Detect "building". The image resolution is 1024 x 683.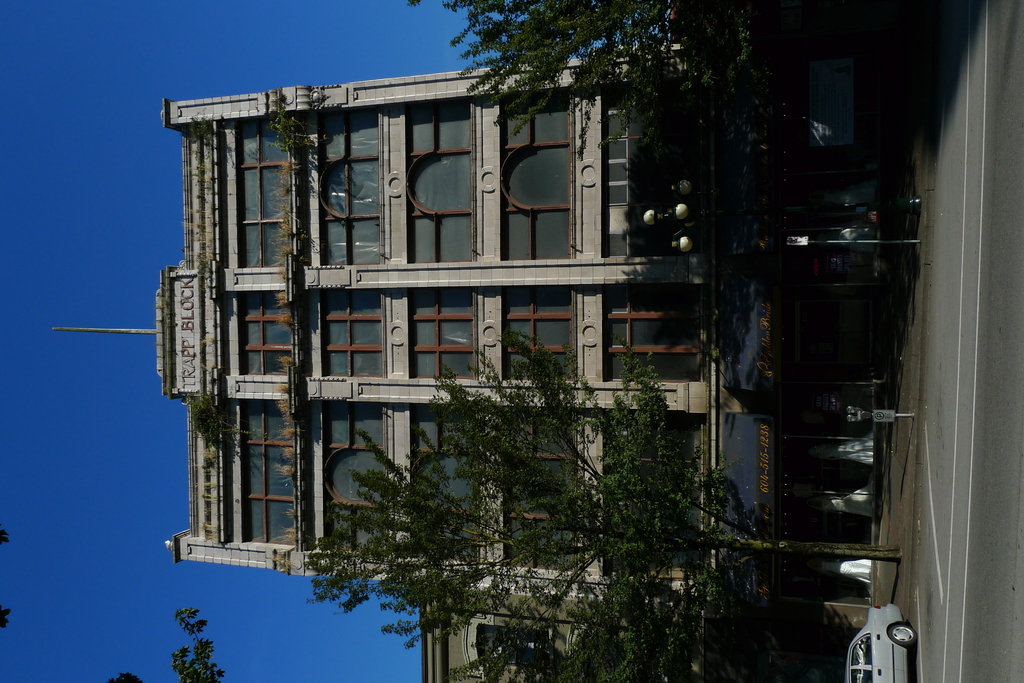
rect(50, 37, 870, 618).
